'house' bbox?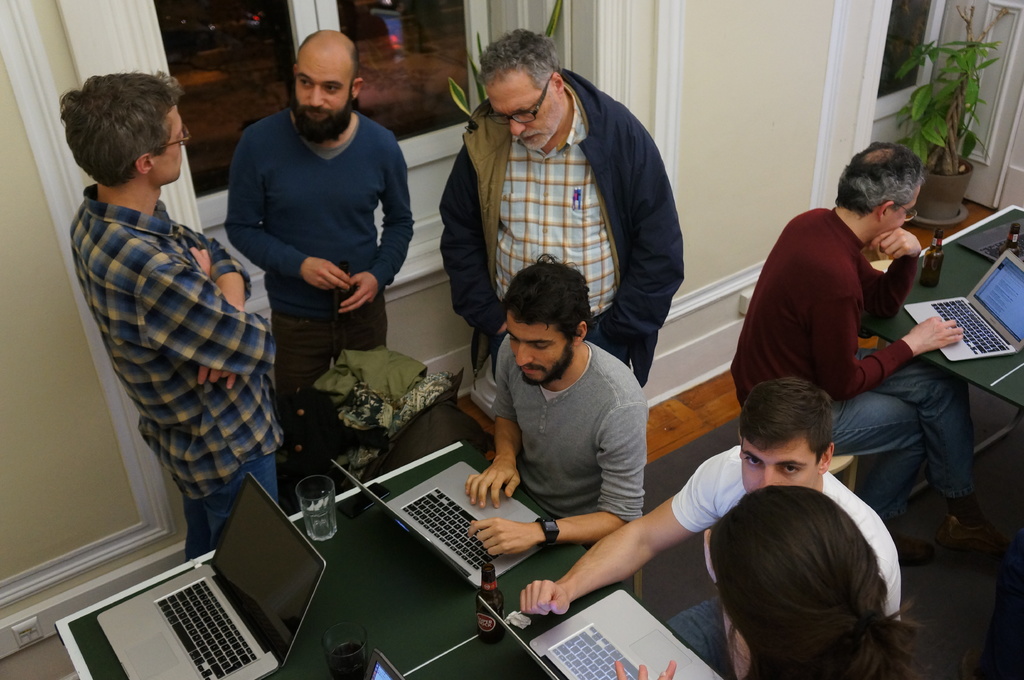
region(2, 0, 1023, 679)
